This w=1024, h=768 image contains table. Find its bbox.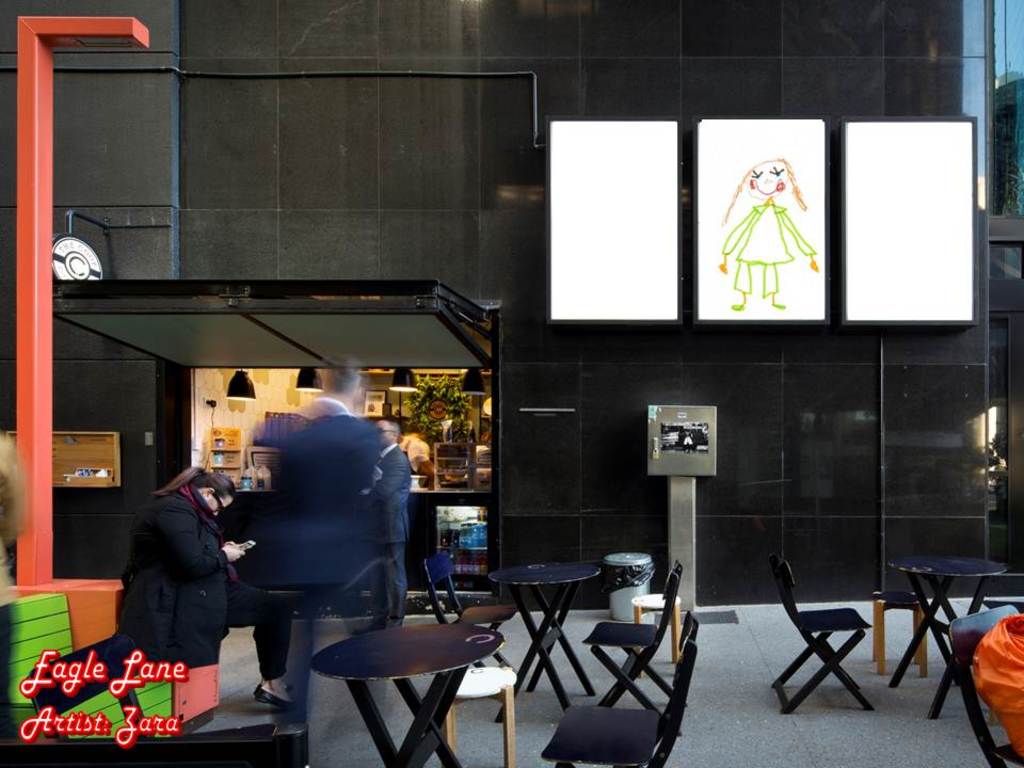
[left=484, top=565, right=595, bottom=720].
